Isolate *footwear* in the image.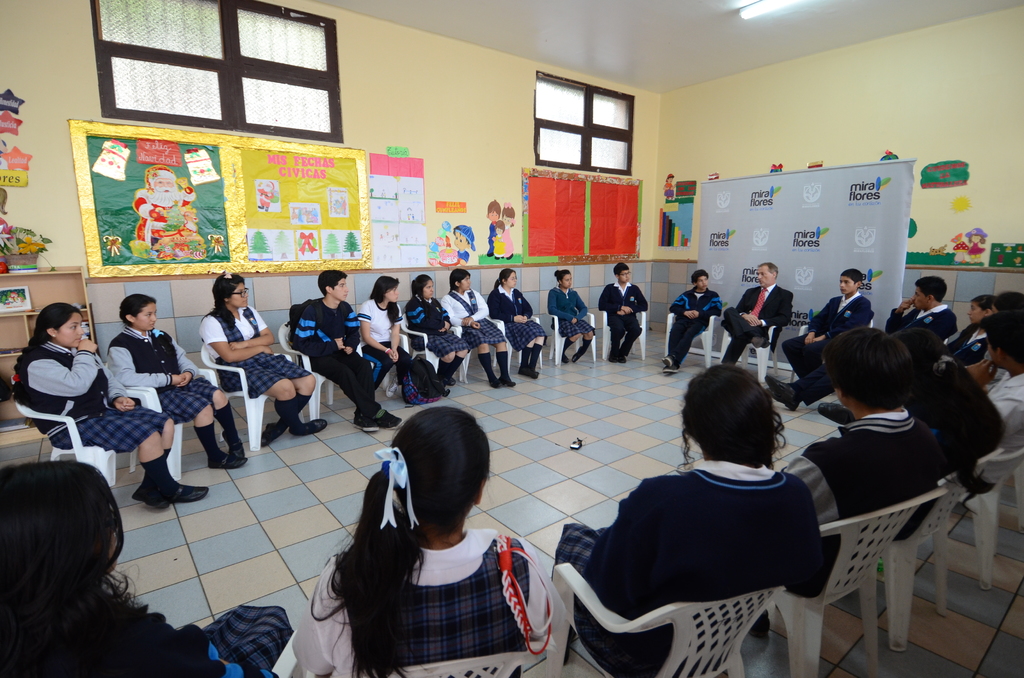
Isolated region: [207,452,244,472].
